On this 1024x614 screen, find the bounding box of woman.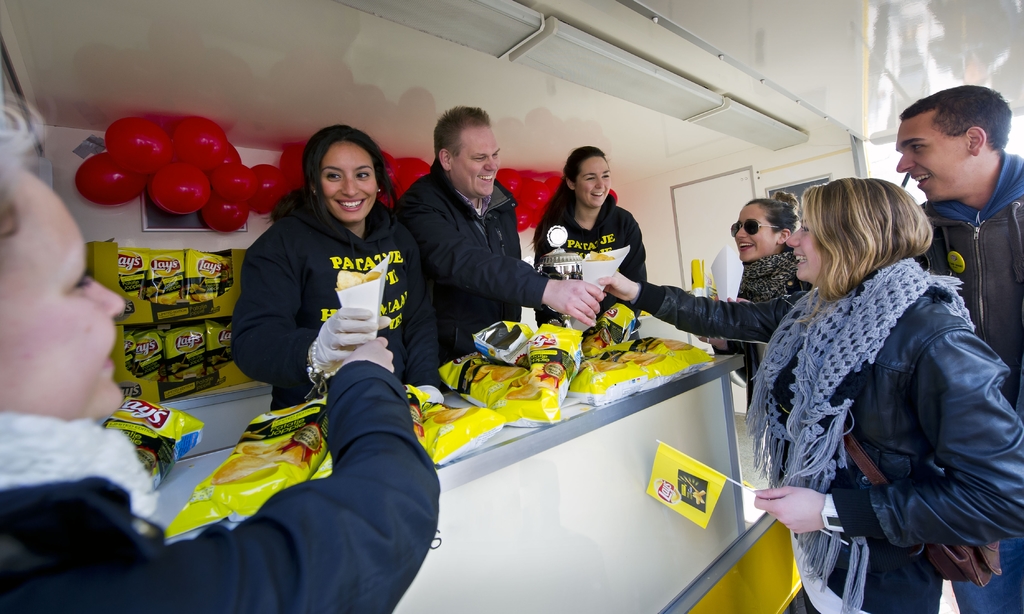
Bounding box: (x1=726, y1=172, x2=1023, y2=613).
